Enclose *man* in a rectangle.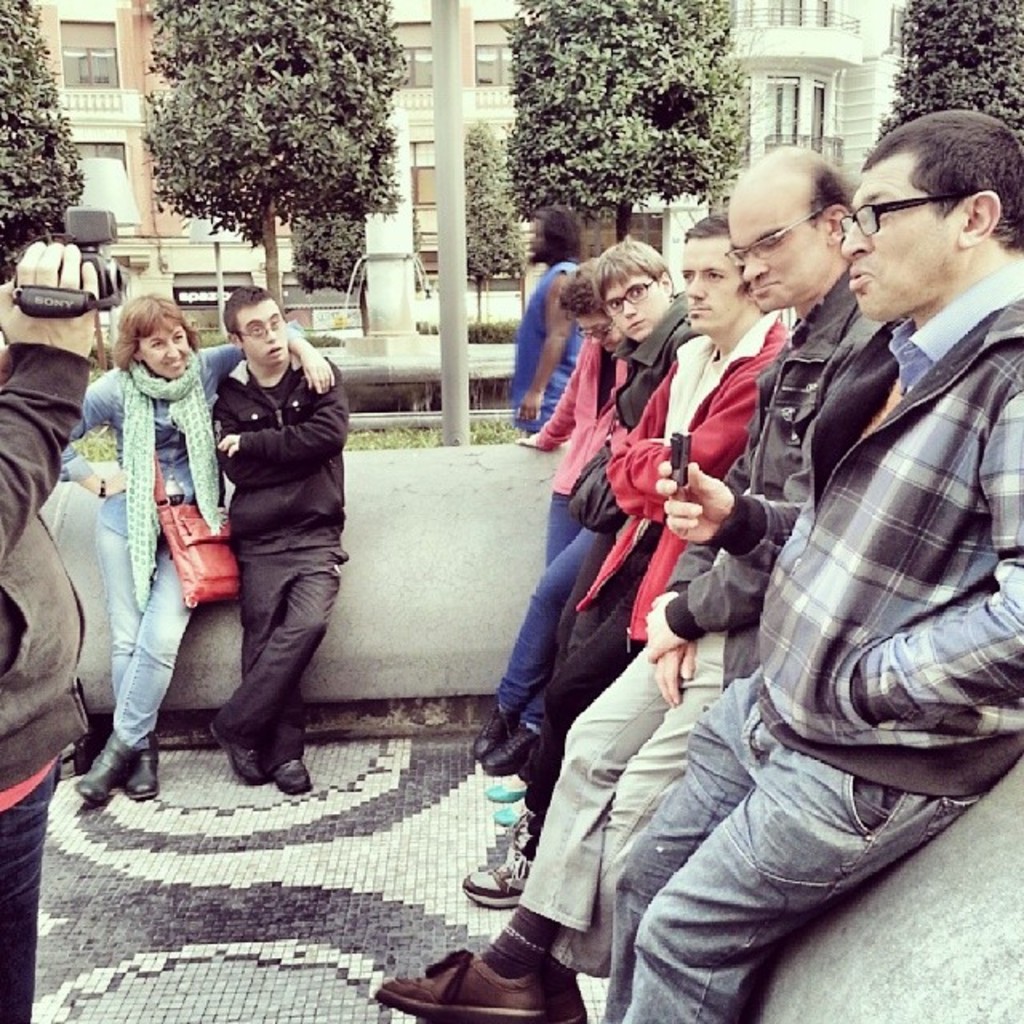
(501,210,586,442).
